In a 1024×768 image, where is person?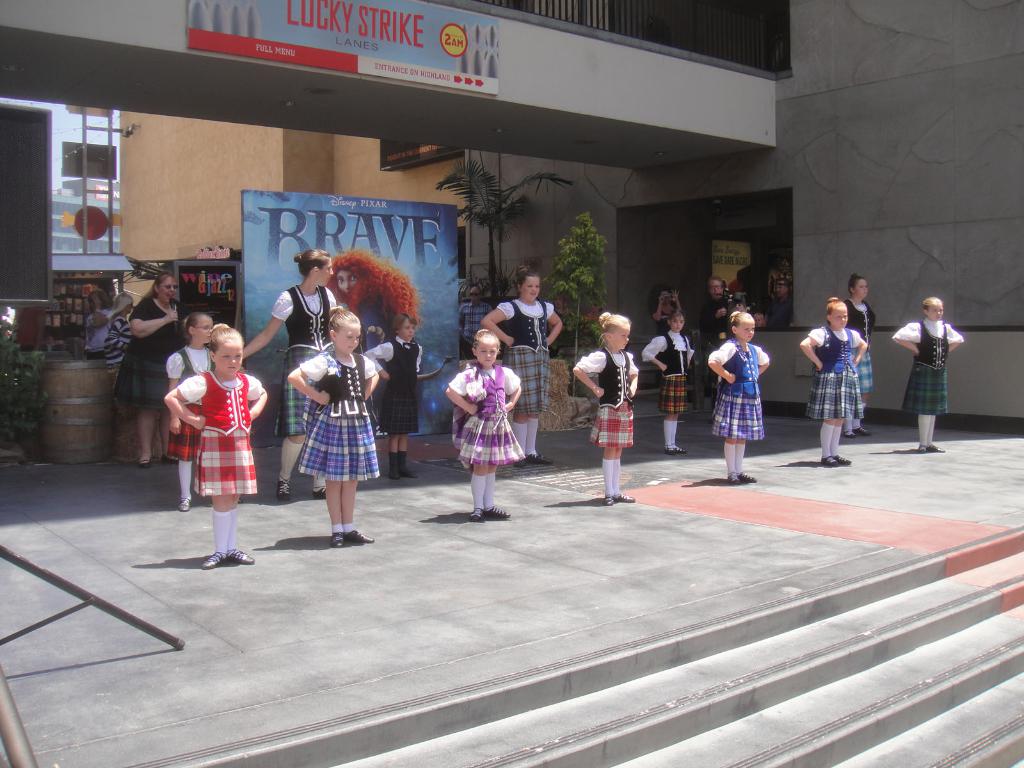
[x1=174, y1=324, x2=256, y2=575].
